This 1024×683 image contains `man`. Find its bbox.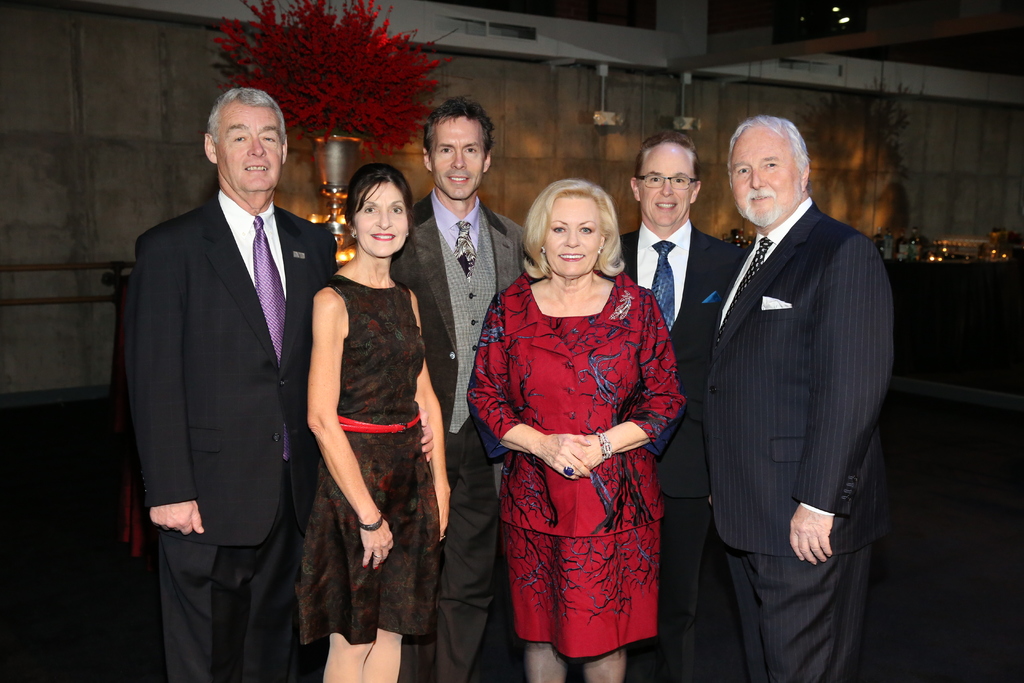
box(676, 77, 904, 679).
